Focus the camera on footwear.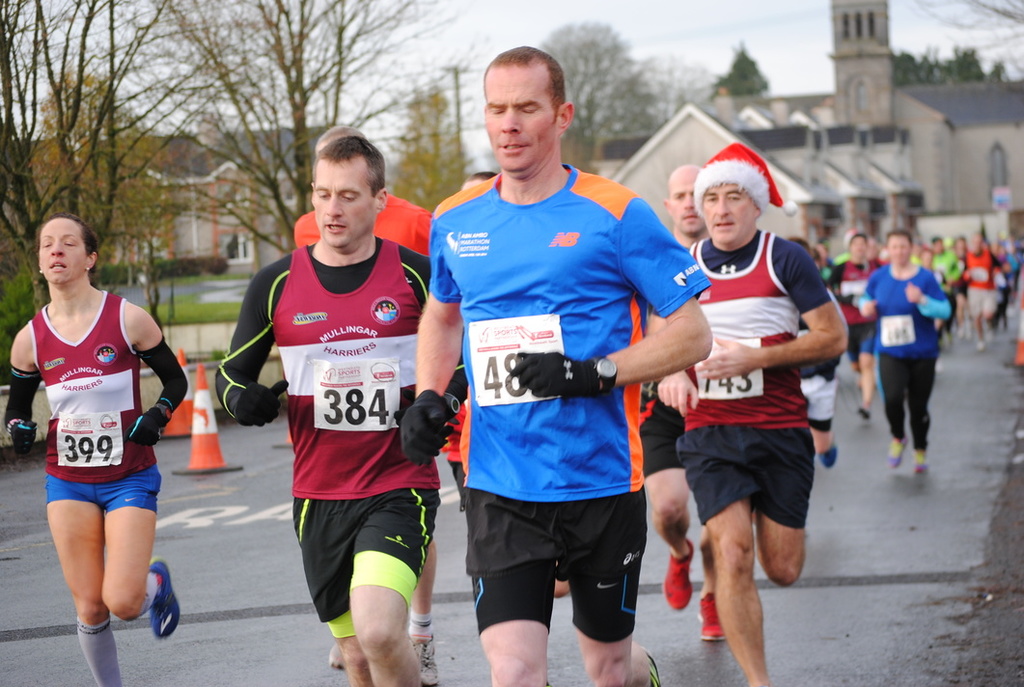
Focus region: (x1=146, y1=554, x2=180, y2=640).
